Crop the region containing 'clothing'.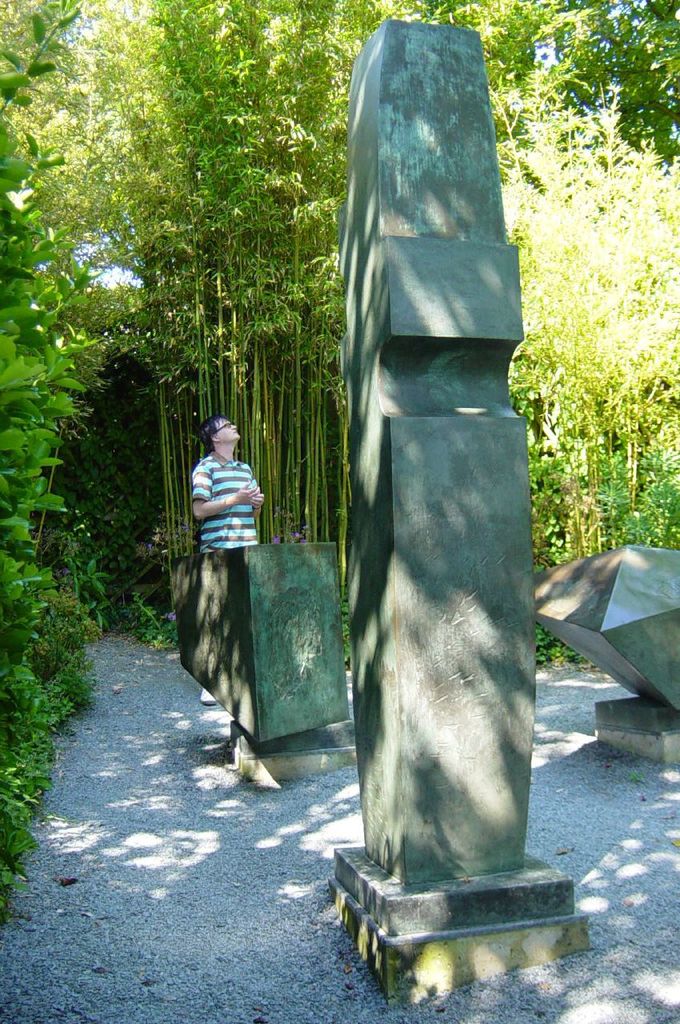
Crop region: [191, 449, 278, 549].
